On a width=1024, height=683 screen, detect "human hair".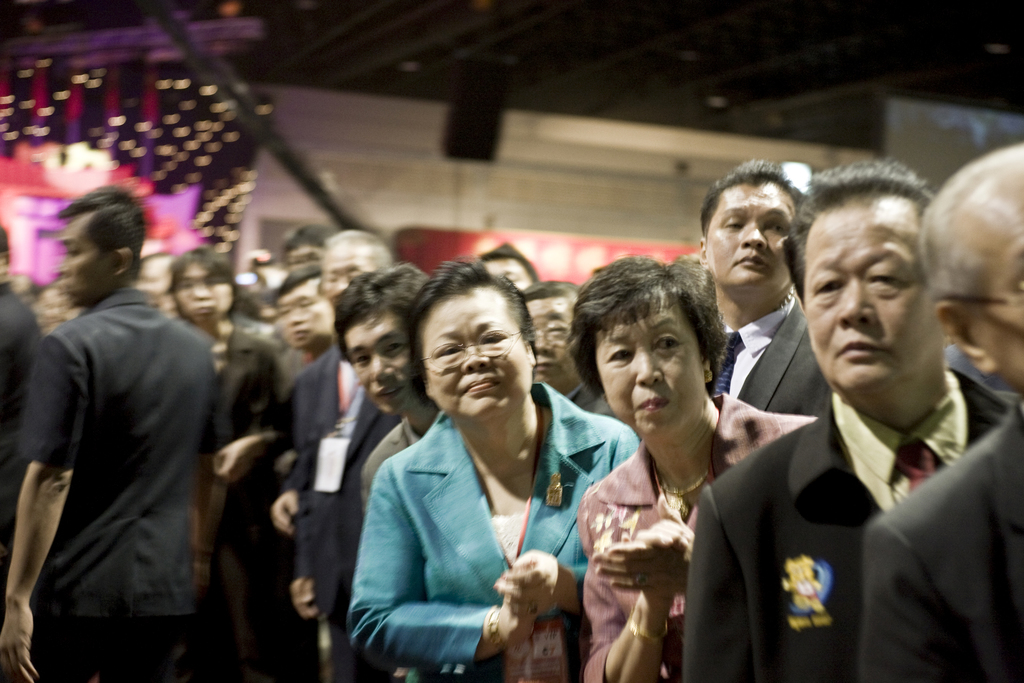
(x1=405, y1=251, x2=540, y2=400).
